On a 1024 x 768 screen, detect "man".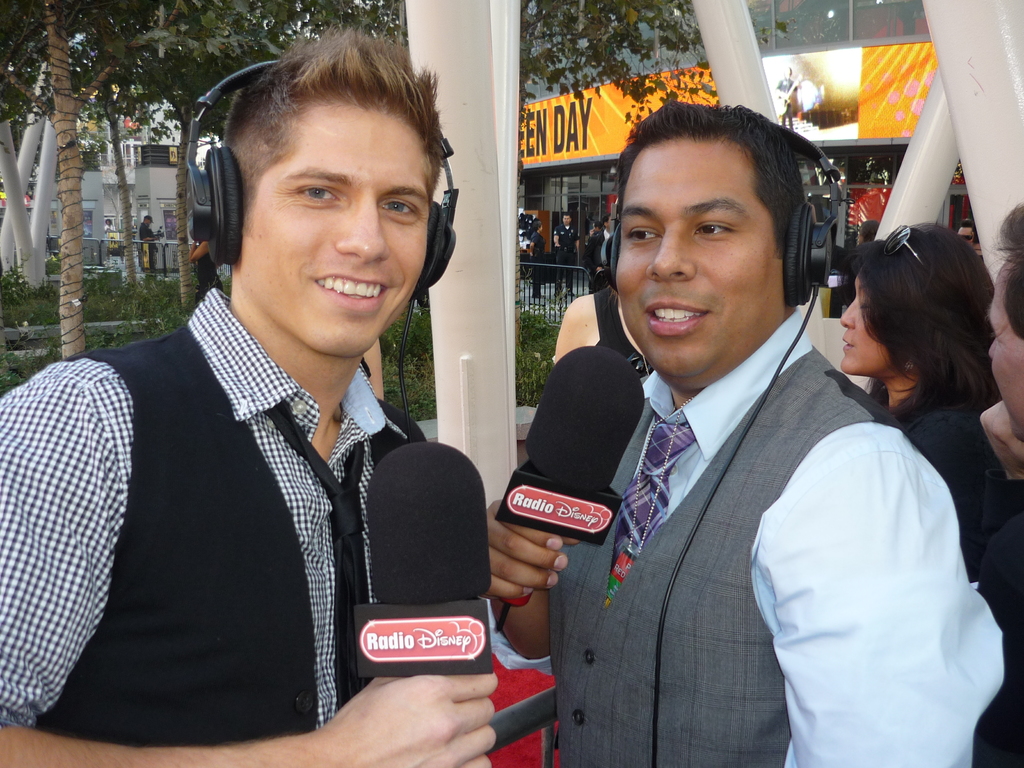
locate(0, 24, 502, 767).
